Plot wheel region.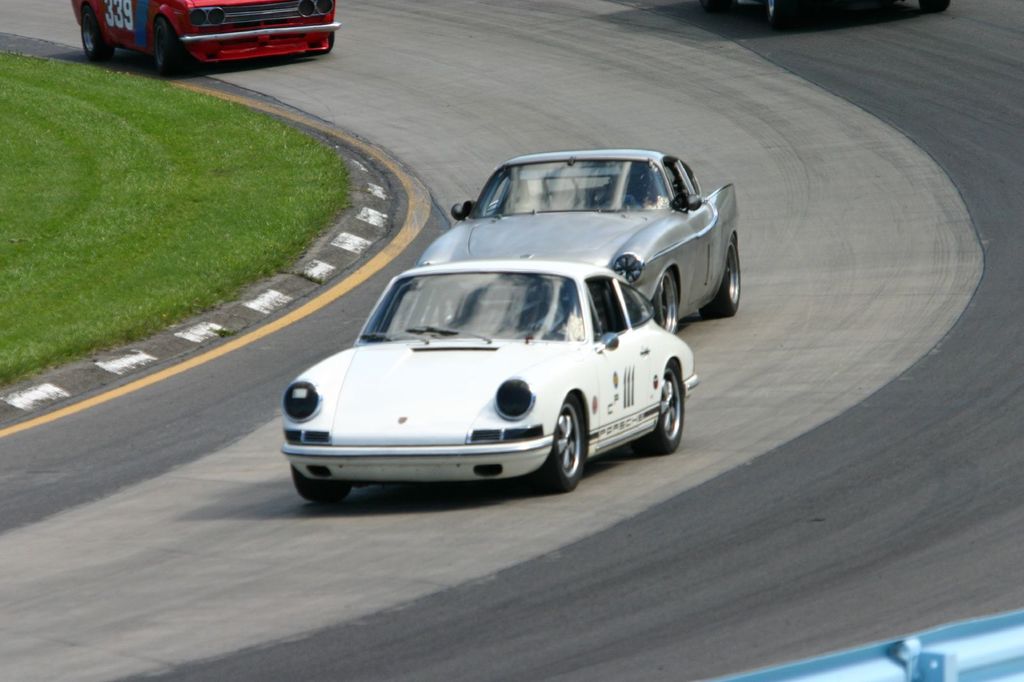
Plotted at [648,264,681,337].
